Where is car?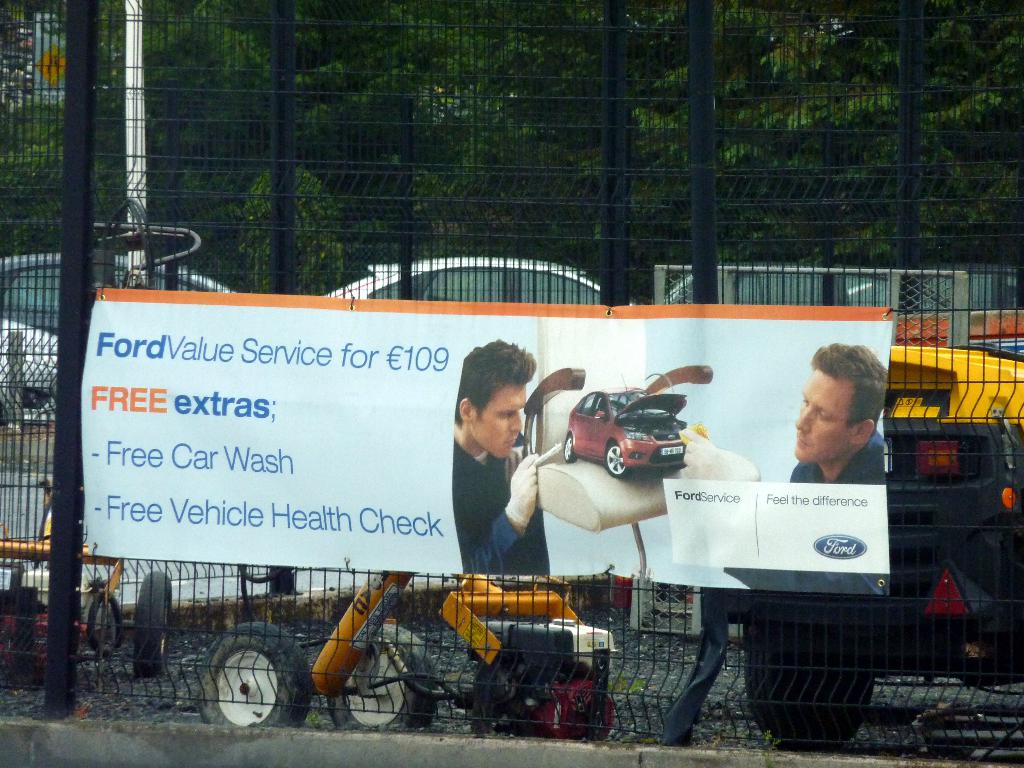
(left=324, top=254, right=646, bottom=305).
